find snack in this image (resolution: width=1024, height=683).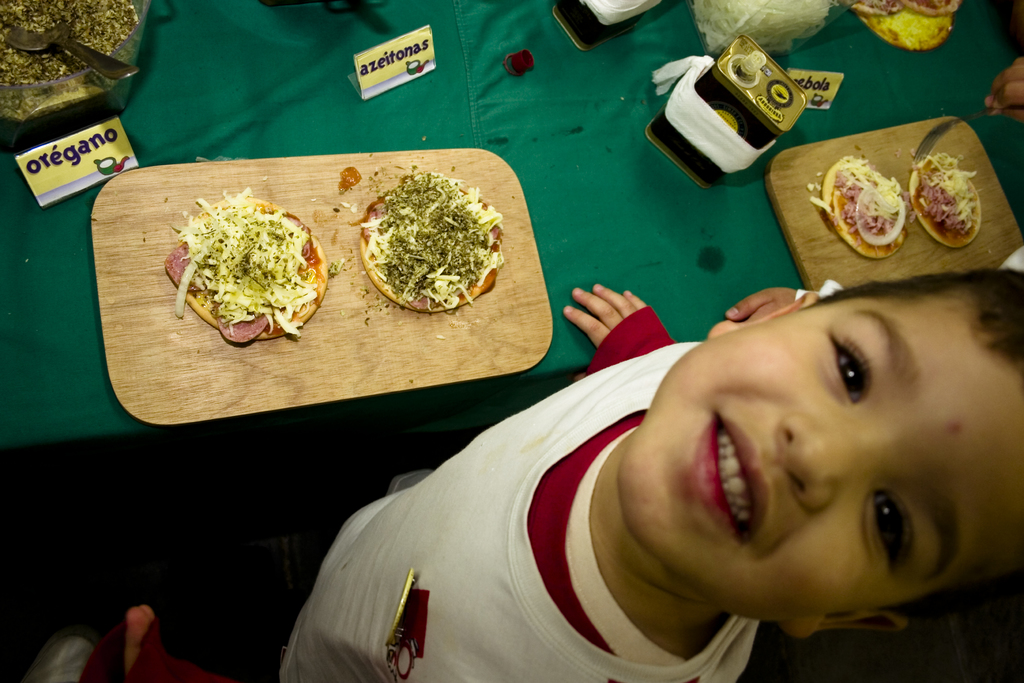
detection(907, 3, 959, 16).
